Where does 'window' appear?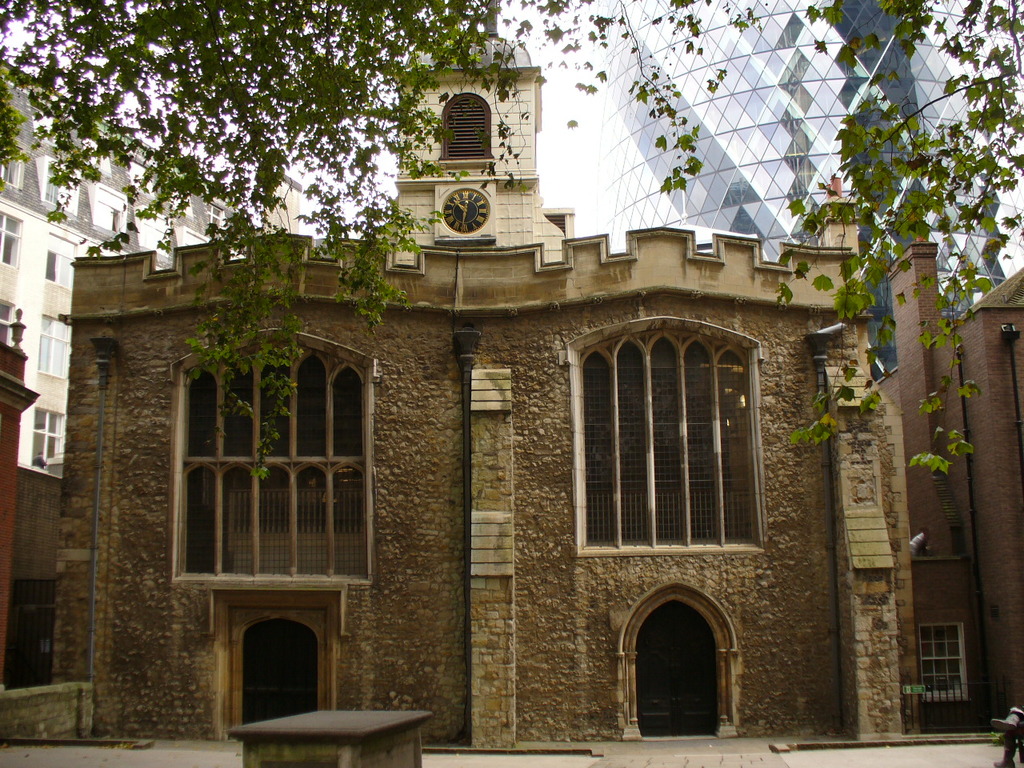
Appears at detection(94, 186, 128, 236).
